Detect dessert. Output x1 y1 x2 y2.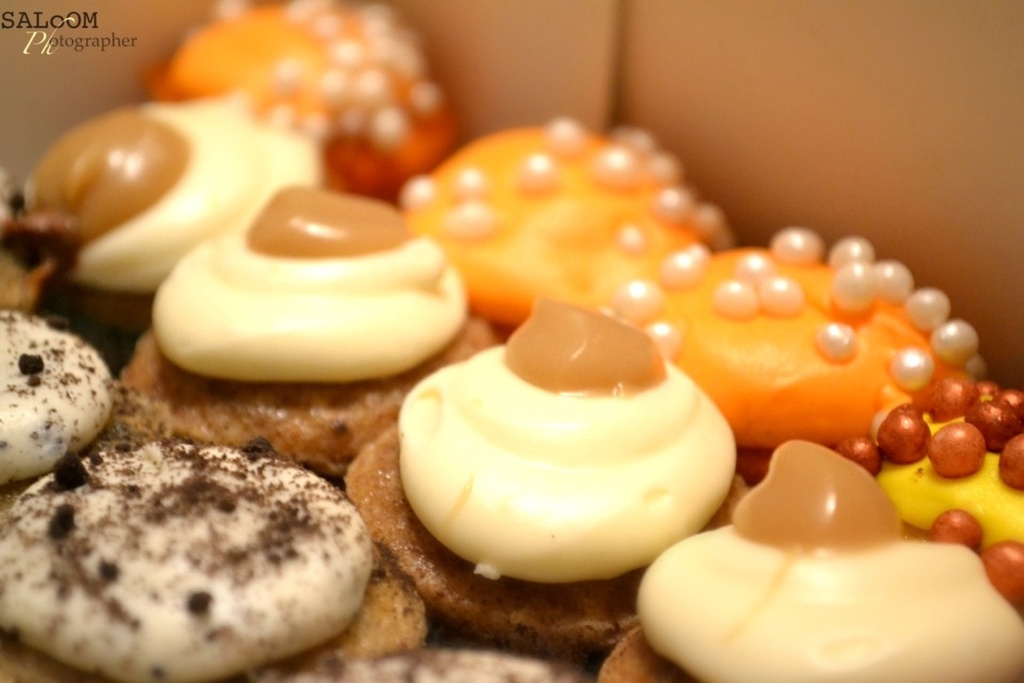
386 128 713 319.
